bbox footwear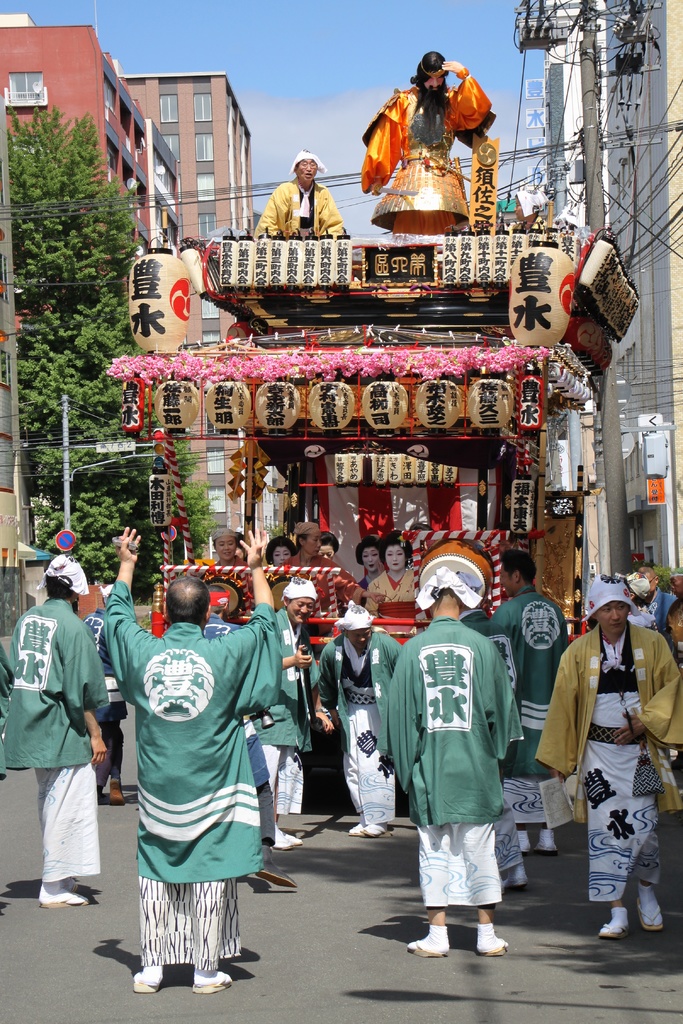
pyautogui.locateOnScreen(103, 779, 129, 810)
